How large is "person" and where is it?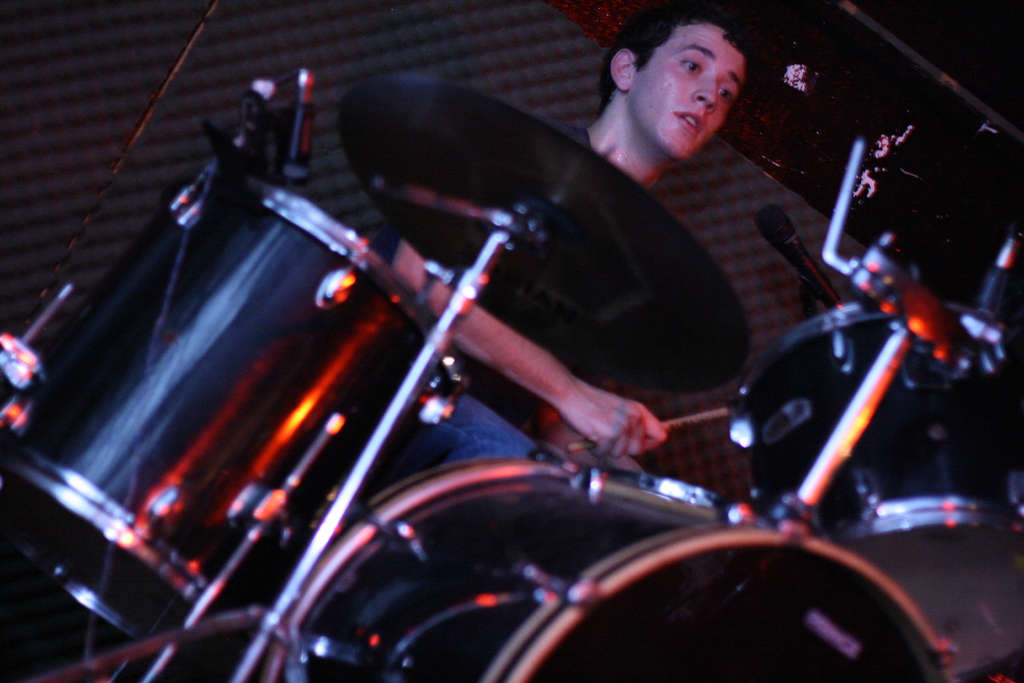
Bounding box: {"left": 369, "top": 1, "right": 755, "bottom": 486}.
